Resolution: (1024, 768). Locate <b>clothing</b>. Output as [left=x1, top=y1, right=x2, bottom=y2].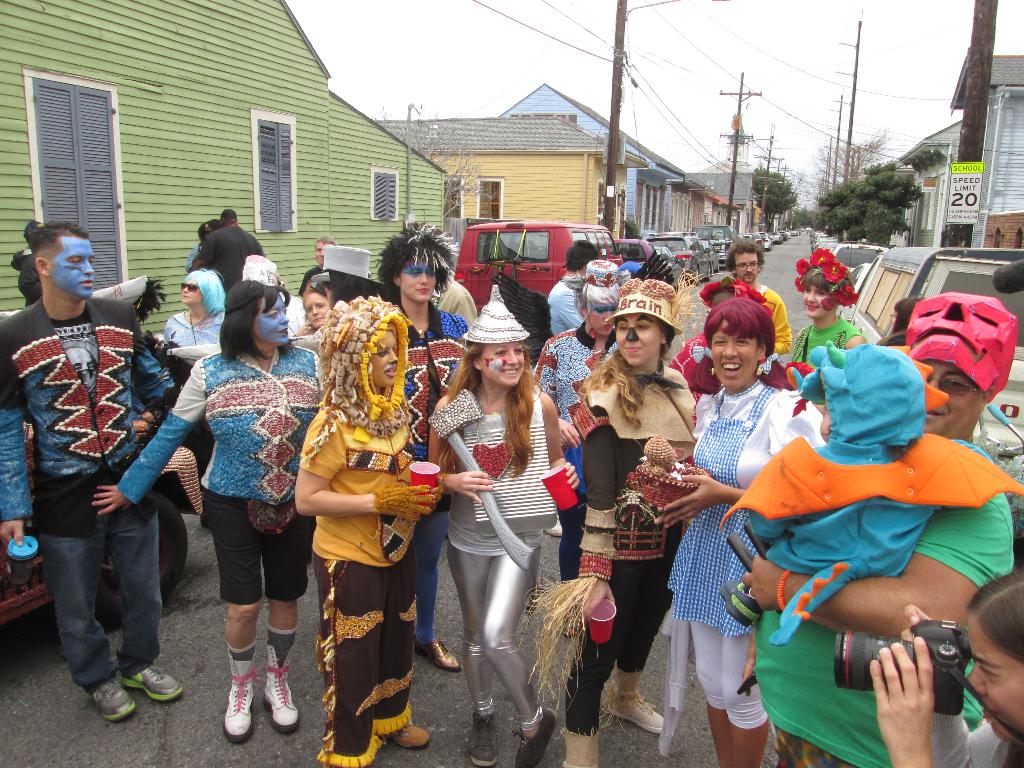
[left=0, top=287, right=179, bottom=694].
